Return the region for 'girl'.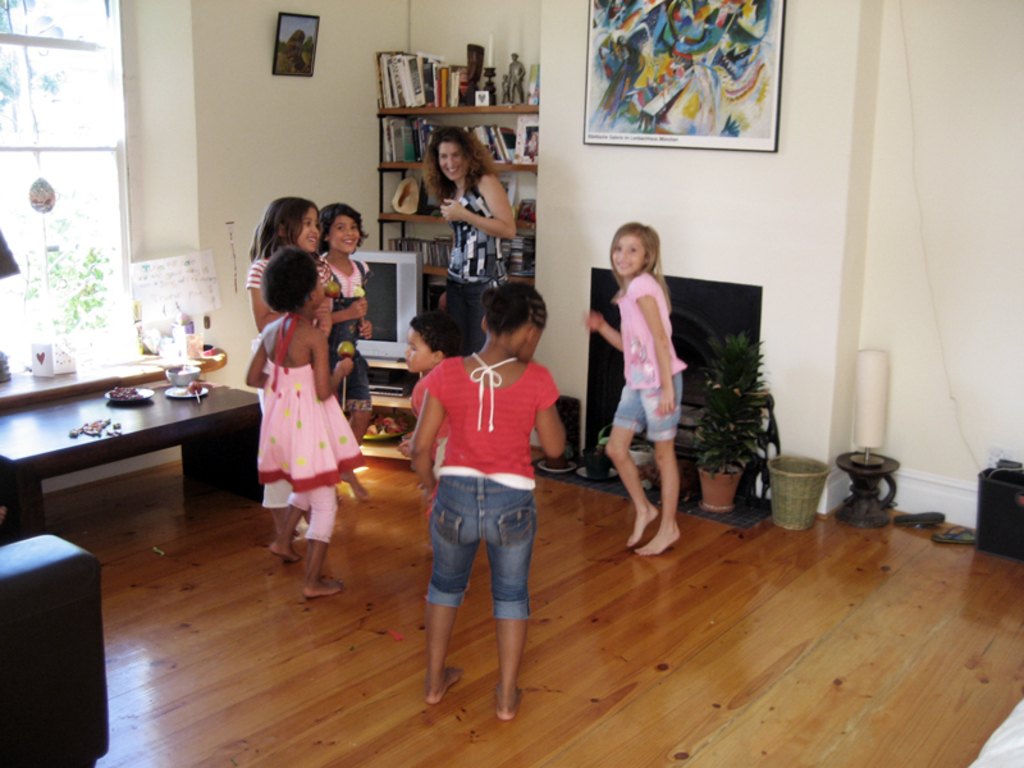
[x1=420, y1=127, x2=515, y2=356].
